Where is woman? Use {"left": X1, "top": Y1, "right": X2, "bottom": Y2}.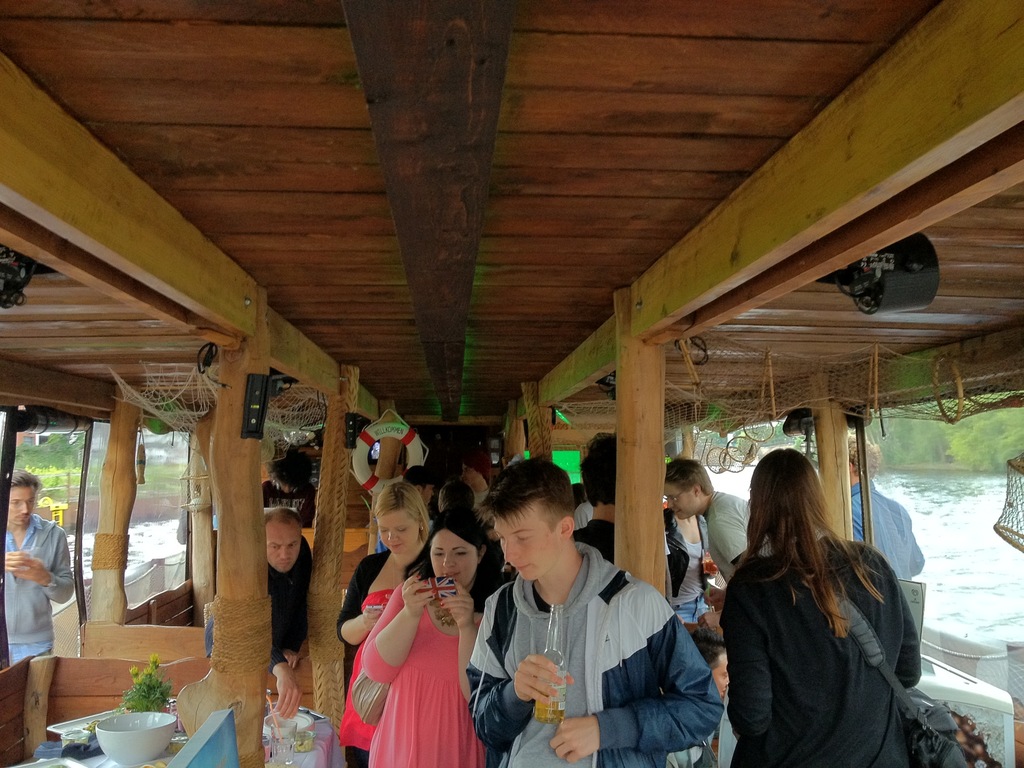
{"left": 335, "top": 475, "right": 444, "bottom": 767}.
